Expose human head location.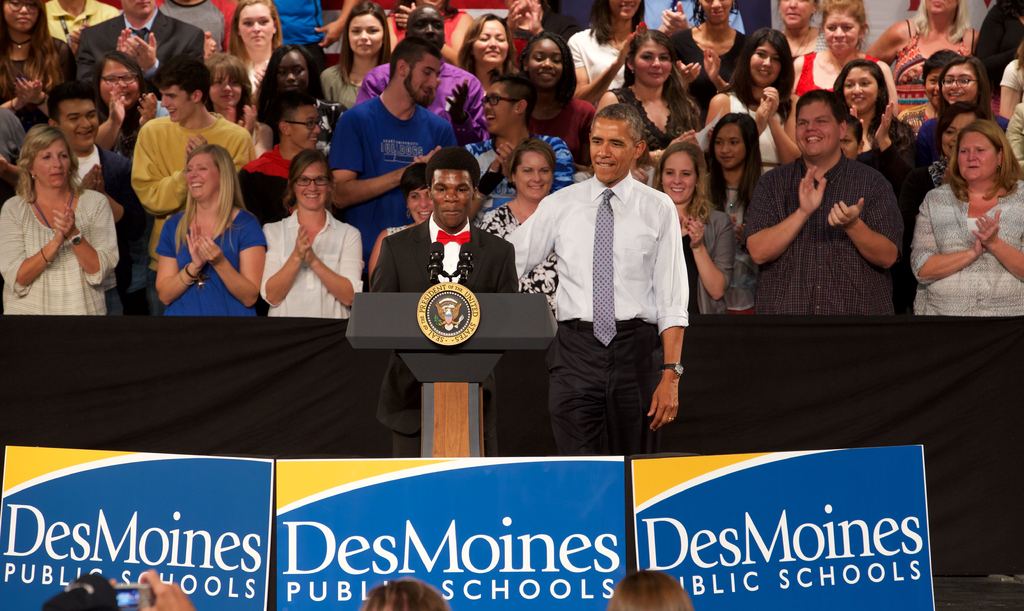
Exposed at {"x1": 589, "y1": 103, "x2": 646, "y2": 182}.
